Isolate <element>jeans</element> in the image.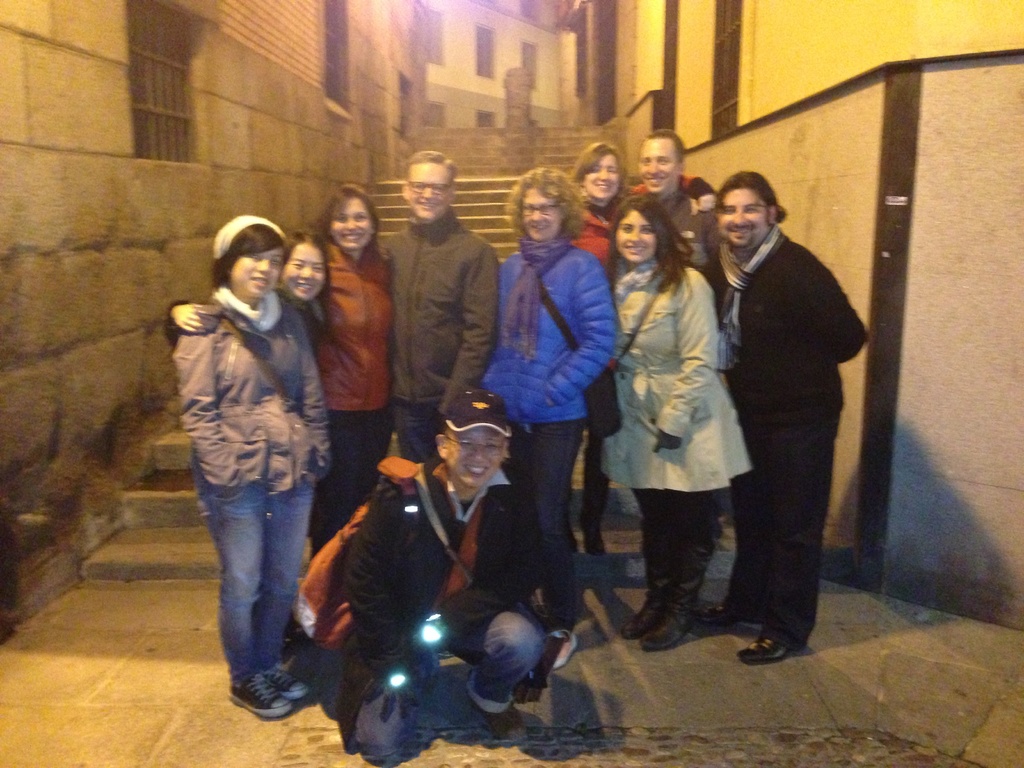
Isolated region: <box>525,422,586,621</box>.
